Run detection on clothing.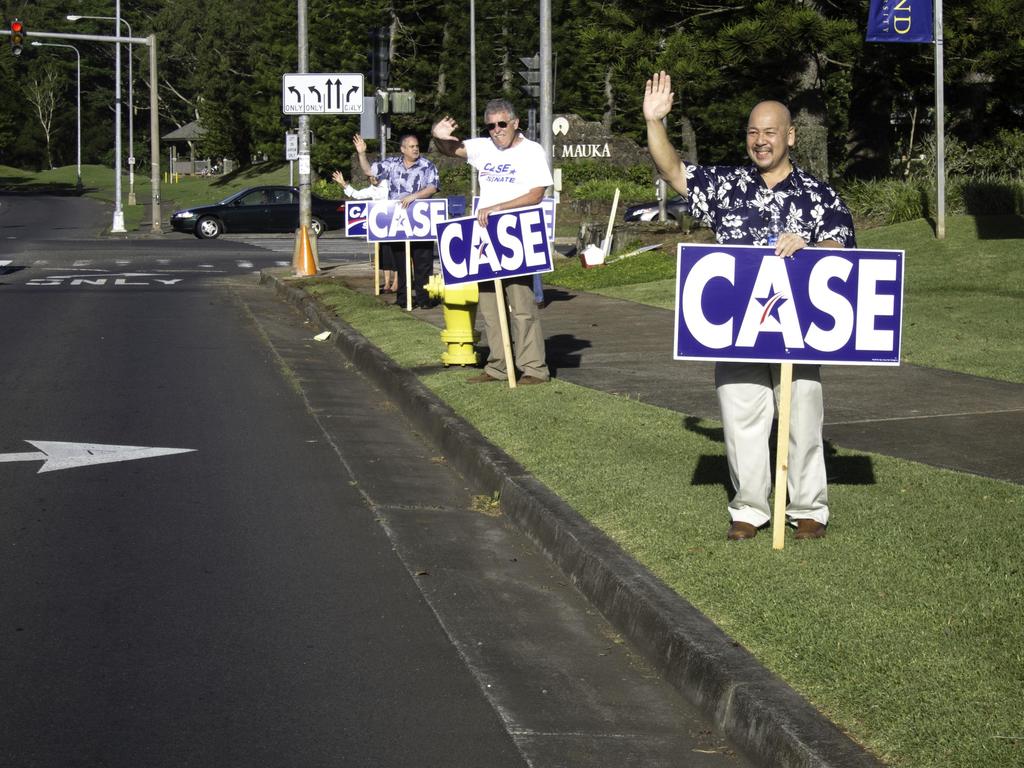
Result: (435, 118, 555, 347).
